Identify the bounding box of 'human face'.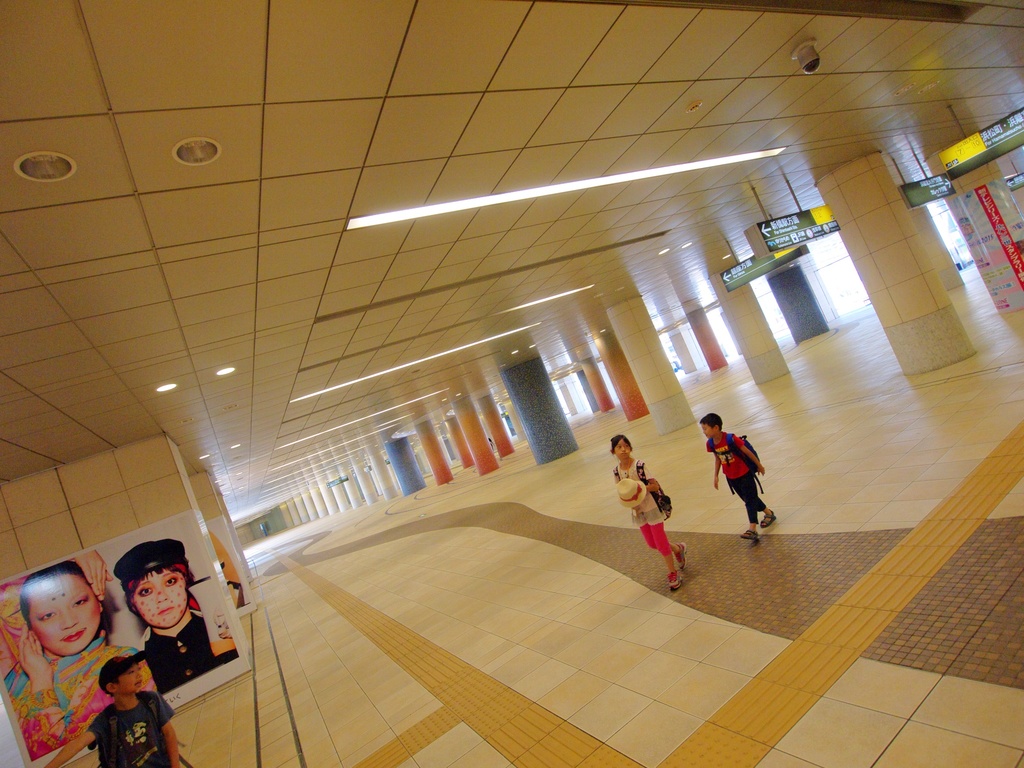
x1=26, y1=573, x2=101, y2=655.
